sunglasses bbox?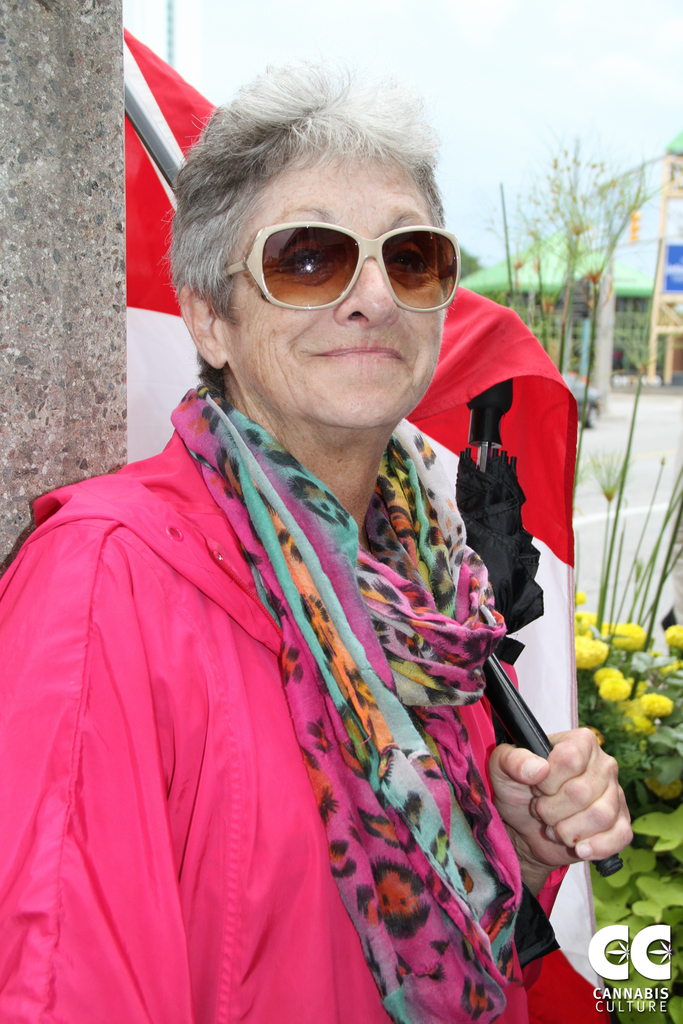
box=[215, 218, 462, 312]
